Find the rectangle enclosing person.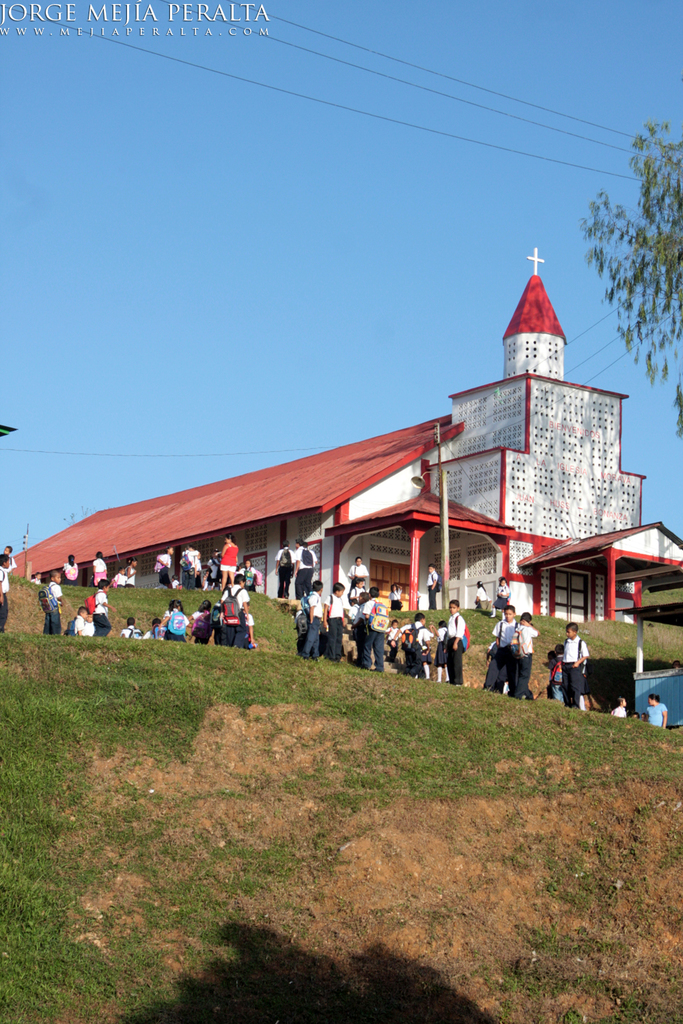
bbox=[322, 580, 344, 660].
